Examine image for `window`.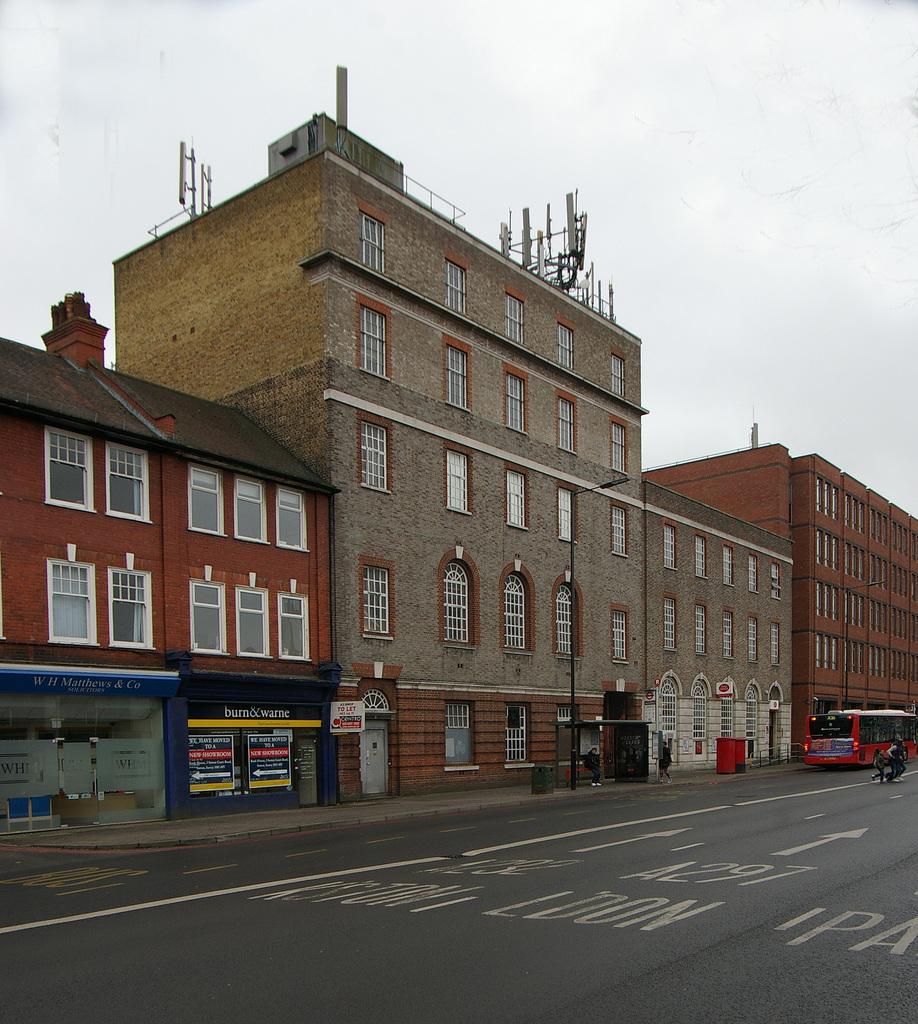
Examination result: (left=188, top=573, right=231, bottom=659).
